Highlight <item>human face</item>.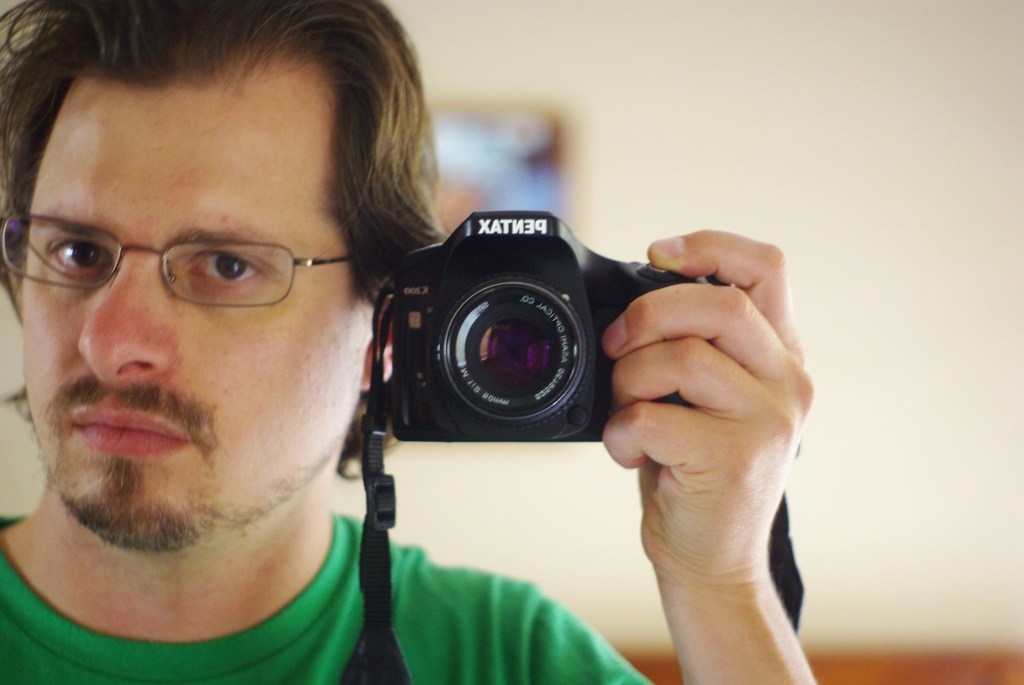
Highlighted region: x1=17 y1=34 x2=379 y2=553.
